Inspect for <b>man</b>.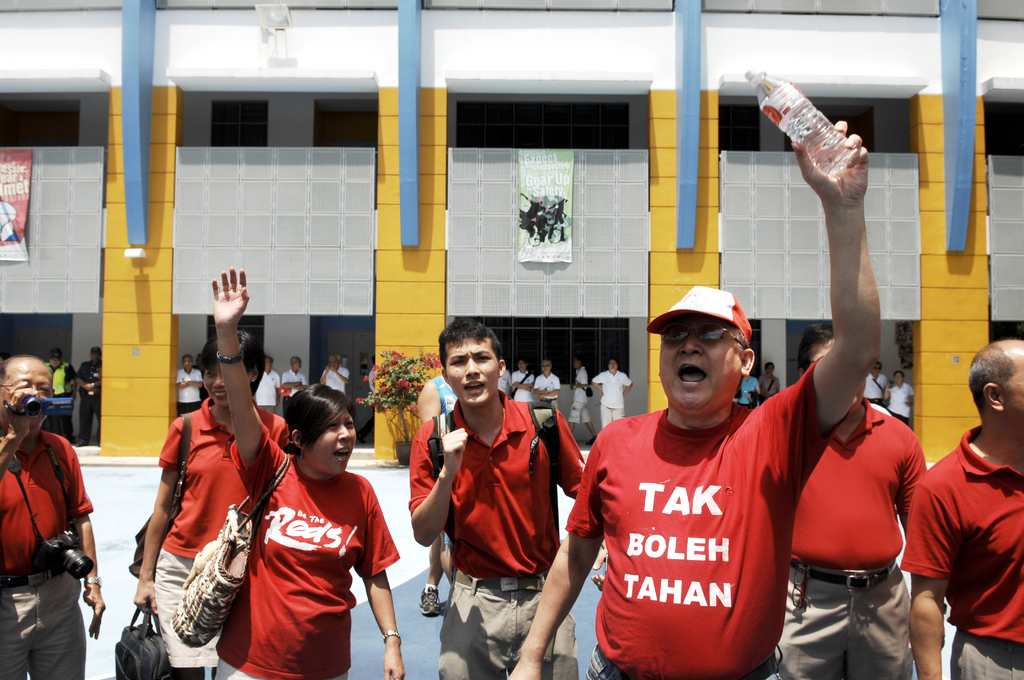
Inspection: [509, 120, 879, 679].
